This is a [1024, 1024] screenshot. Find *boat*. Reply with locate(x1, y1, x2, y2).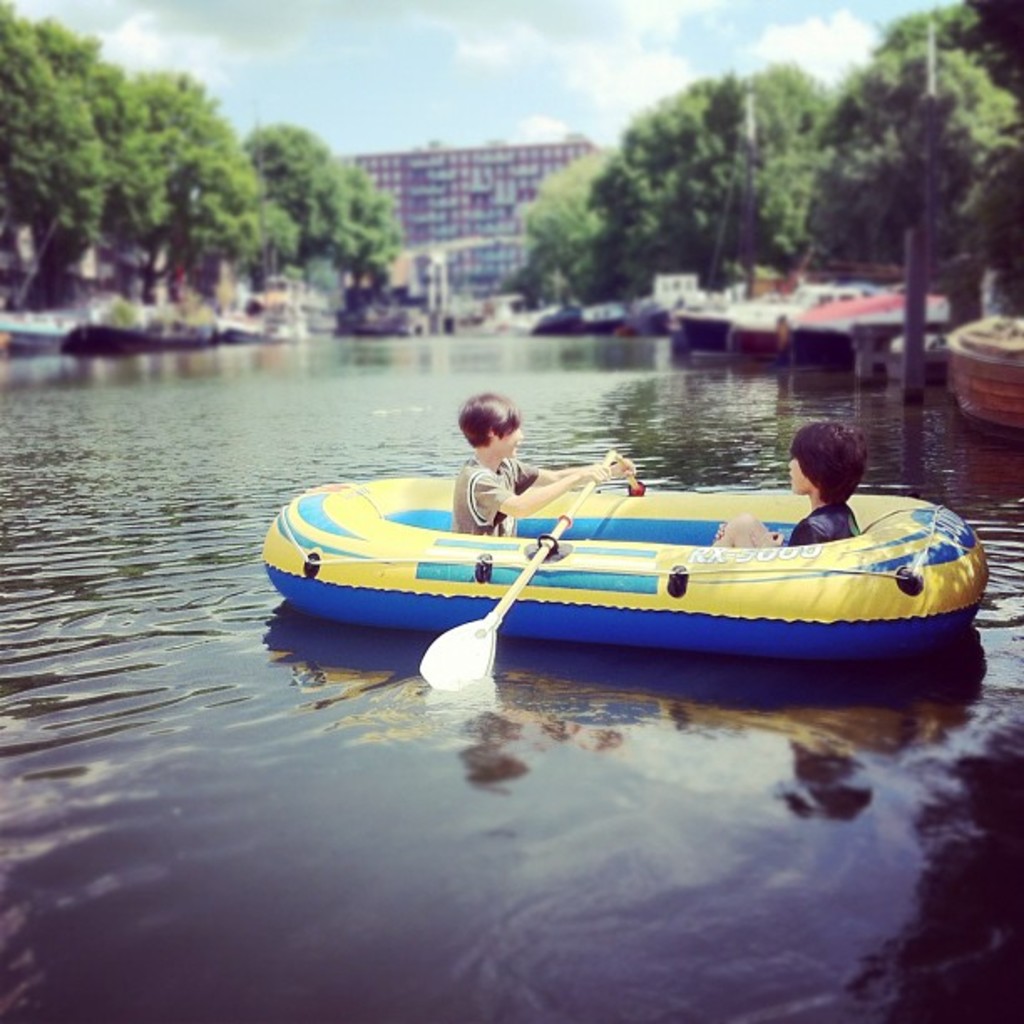
locate(937, 311, 1022, 450).
